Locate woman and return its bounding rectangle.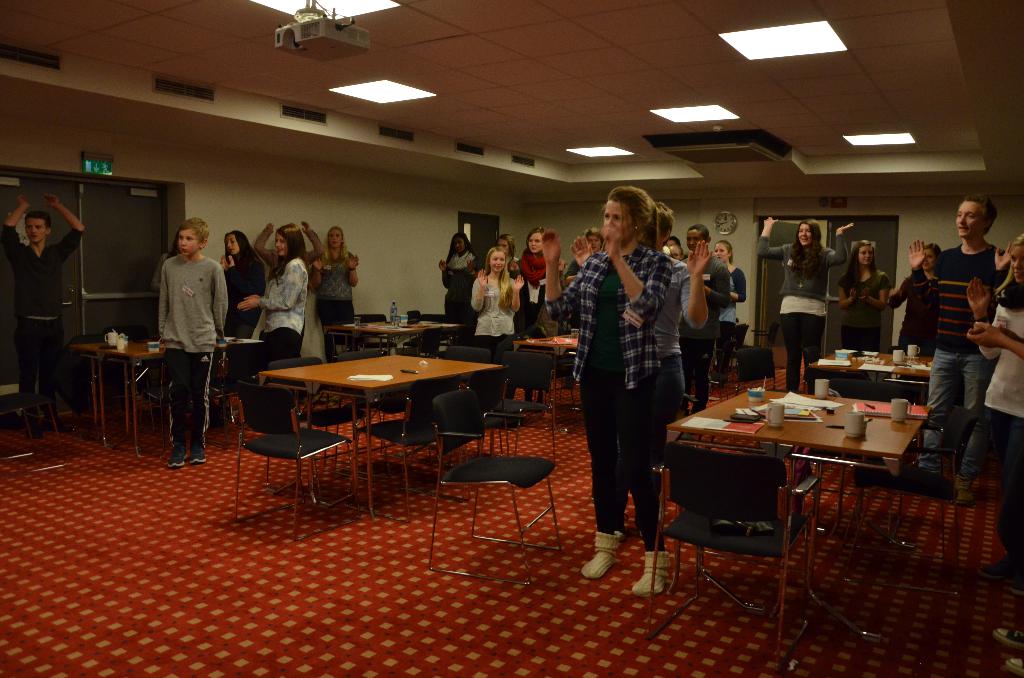
766, 209, 854, 391.
